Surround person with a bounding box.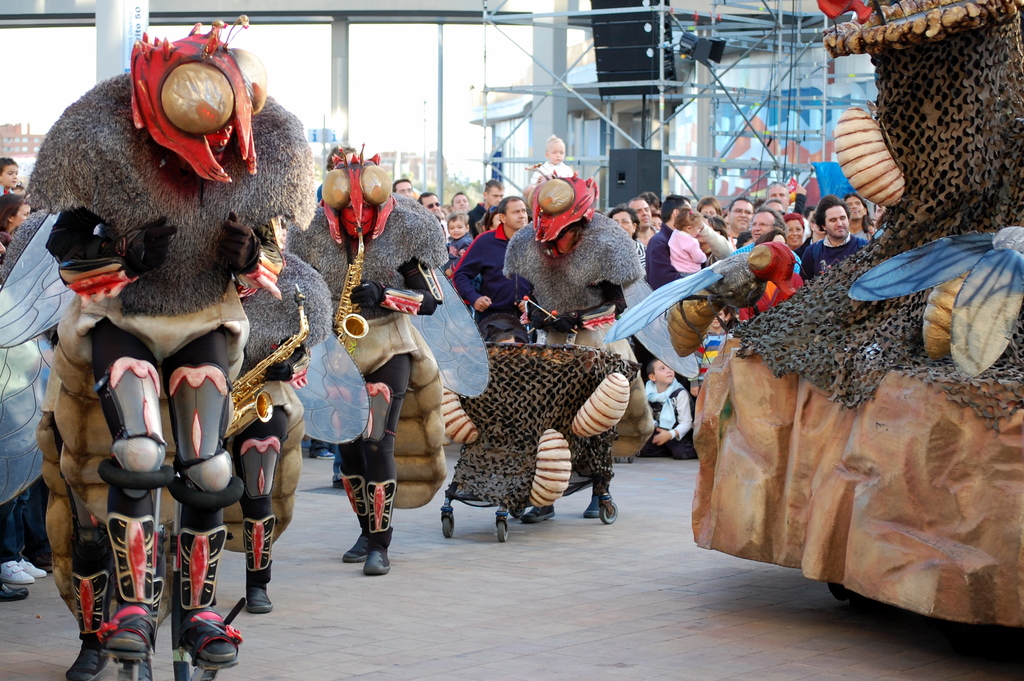
<bbox>798, 198, 877, 282</bbox>.
